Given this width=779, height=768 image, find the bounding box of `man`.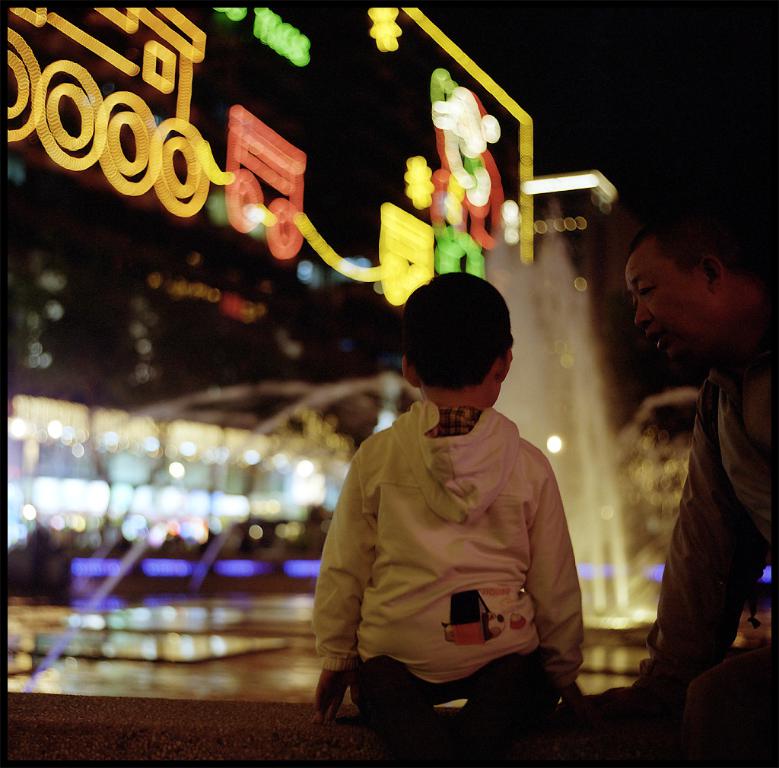
detection(603, 205, 778, 708).
